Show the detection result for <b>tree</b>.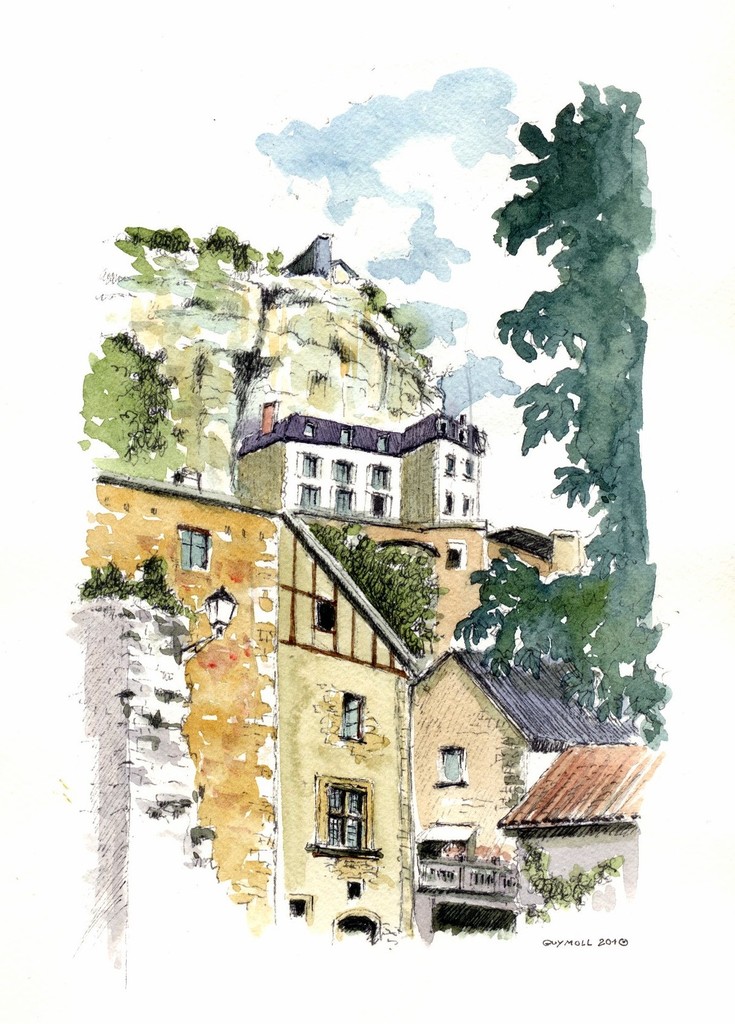
[x1=77, y1=547, x2=183, y2=611].
